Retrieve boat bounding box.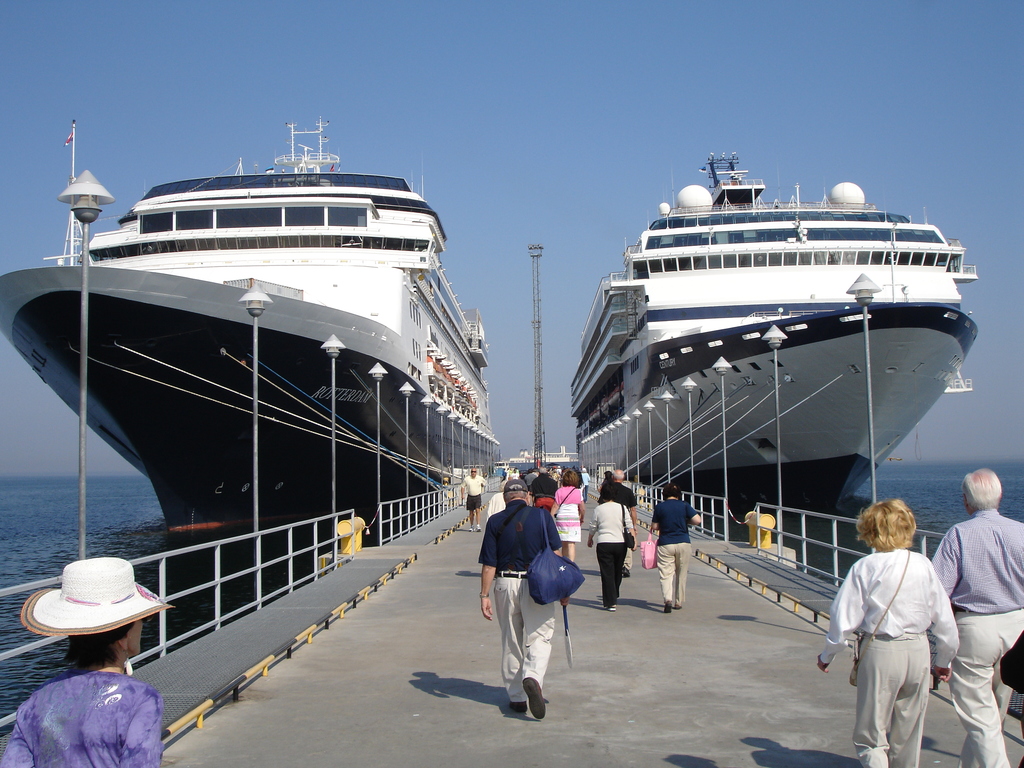
Bounding box: (left=572, top=152, right=982, bottom=520).
